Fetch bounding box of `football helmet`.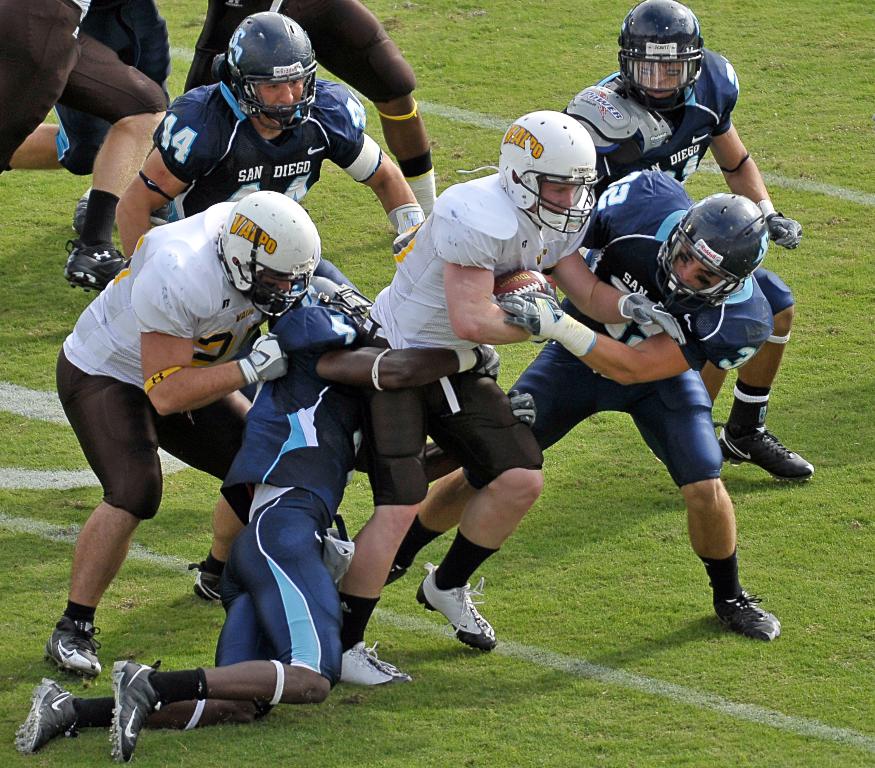
Bbox: x1=491 y1=109 x2=598 y2=236.
